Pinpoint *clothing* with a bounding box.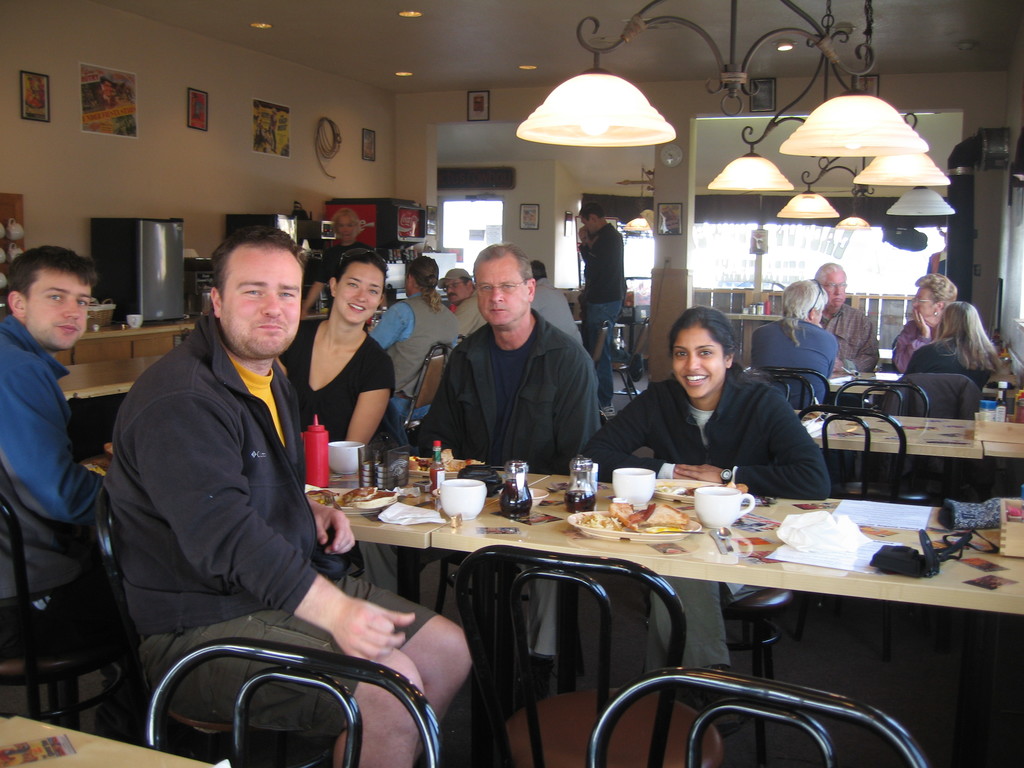
left=97, top=307, right=439, bottom=738.
